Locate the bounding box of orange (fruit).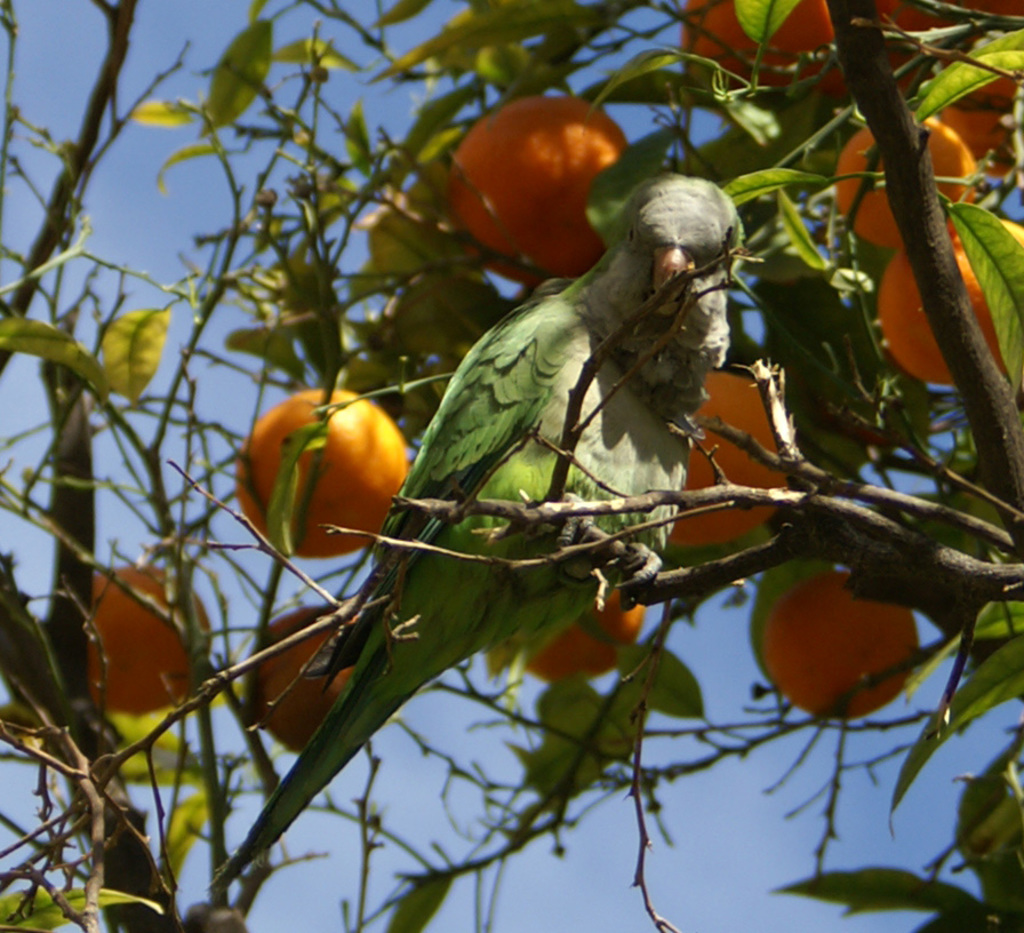
Bounding box: region(536, 585, 658, 680).
